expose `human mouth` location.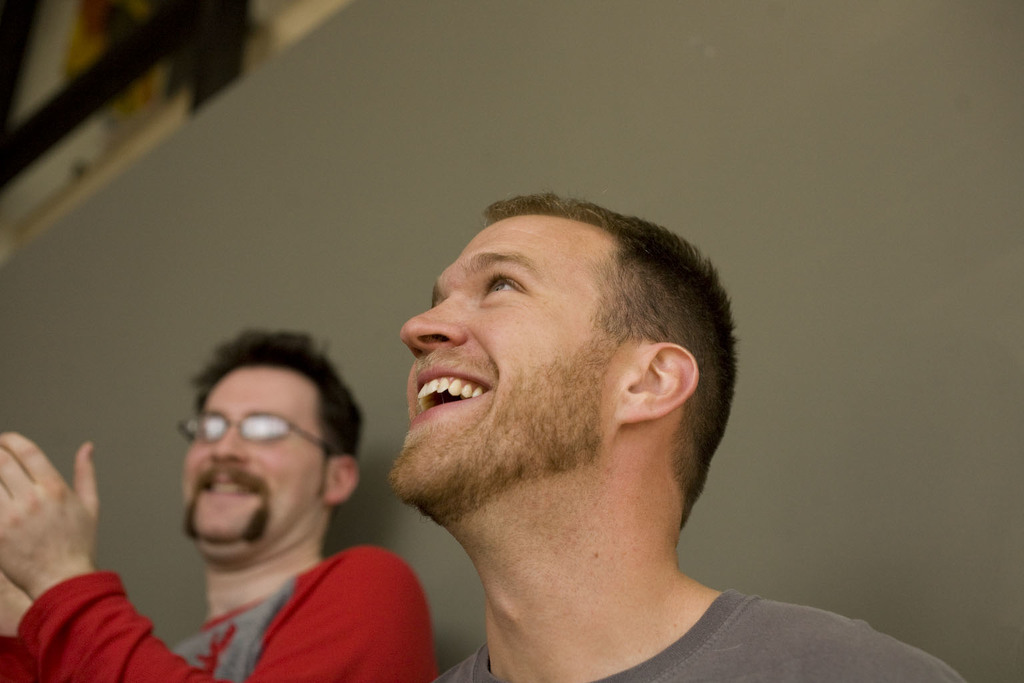
Exposed at Rect(398, 366, 511, 434).
